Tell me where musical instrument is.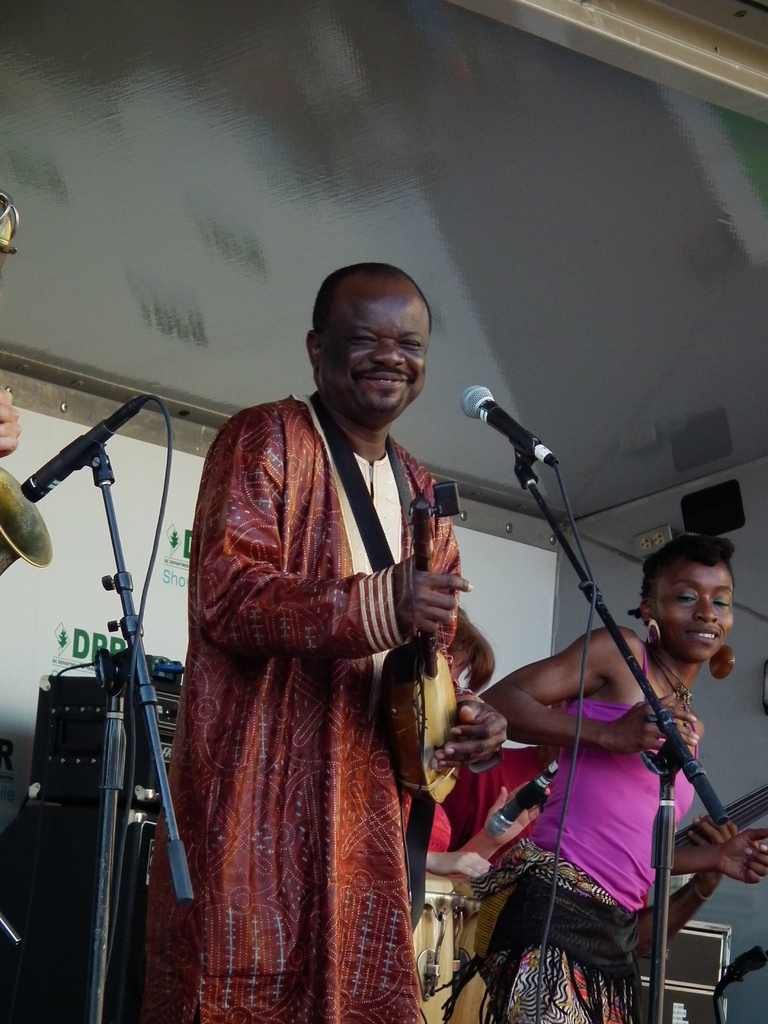
musical instrument is at <region>377, 474, 470, 803</region>.
